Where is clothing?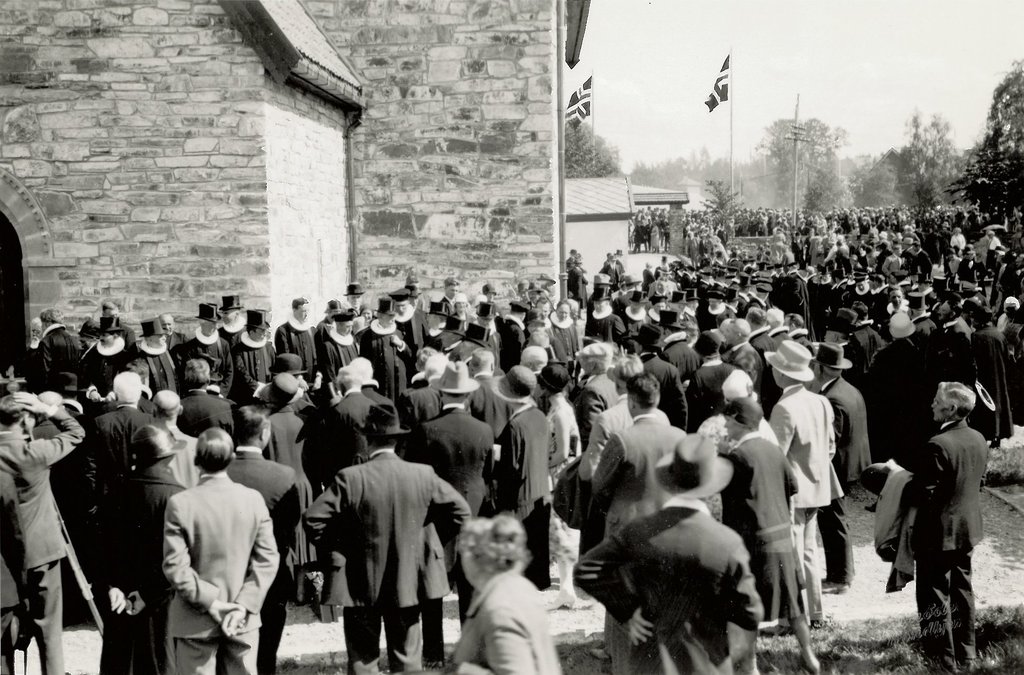
l=415, t=406, r=484, b=498.
